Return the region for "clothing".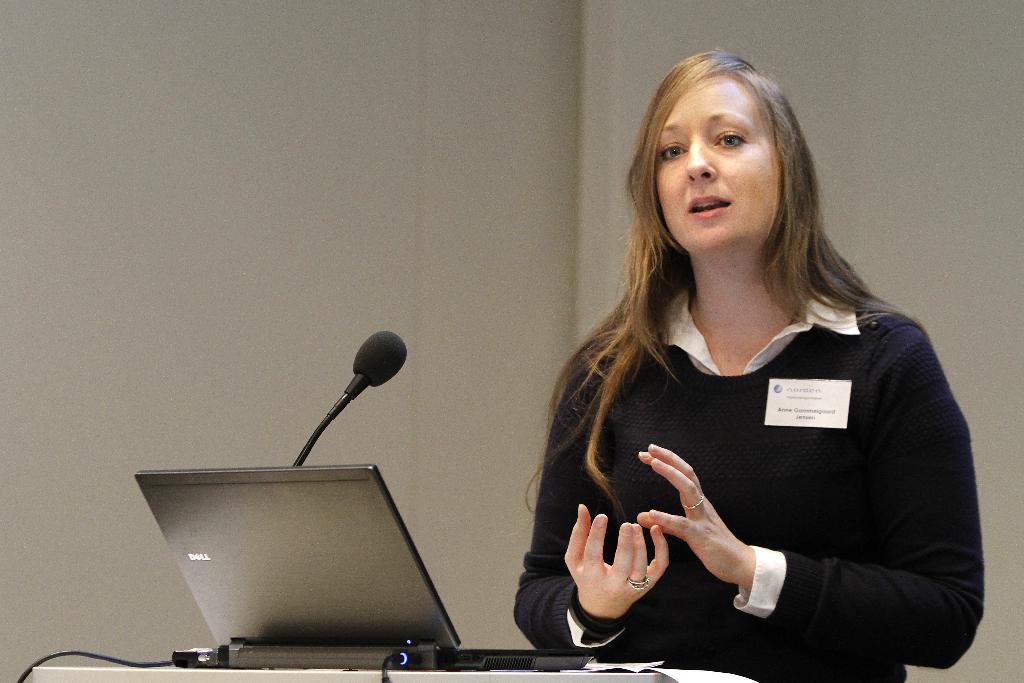
bbox(507, 246, 991, 662).
